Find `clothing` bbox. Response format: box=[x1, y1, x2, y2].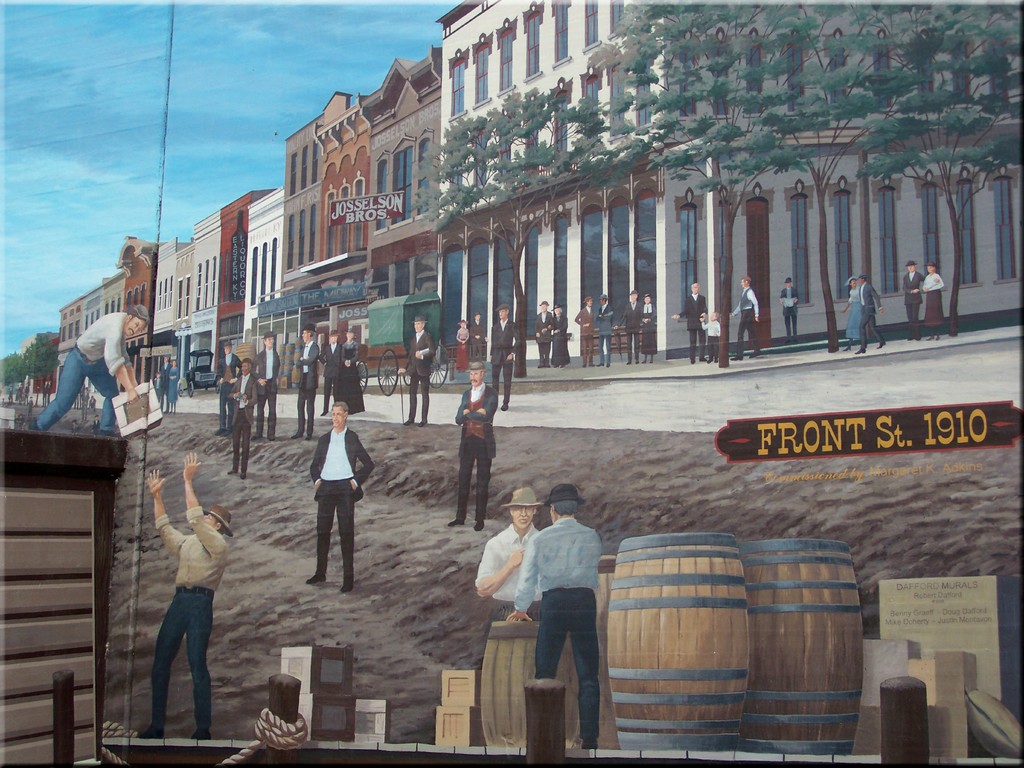
box=[619, 301, 643, 353].
